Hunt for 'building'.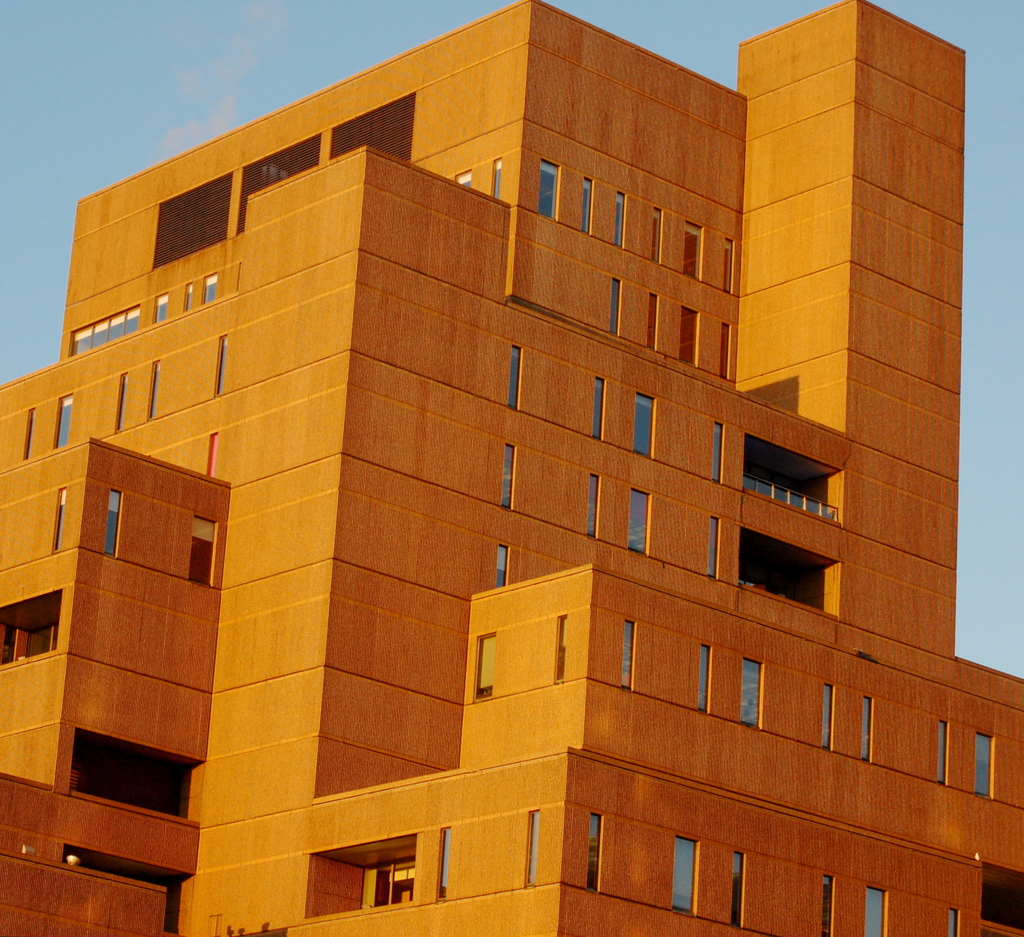
Hunted down at select_region(0, 0, 1021, 936).
